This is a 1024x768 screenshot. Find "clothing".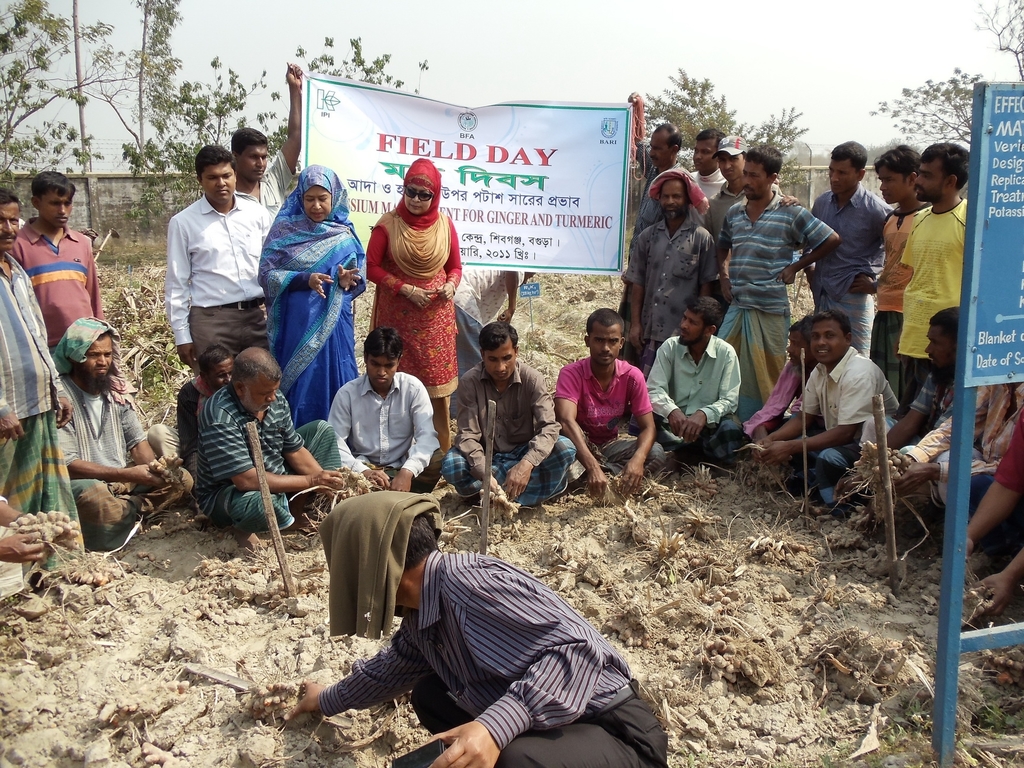
Bounding box: [left=164, top=196, right=273, bottom=344].
